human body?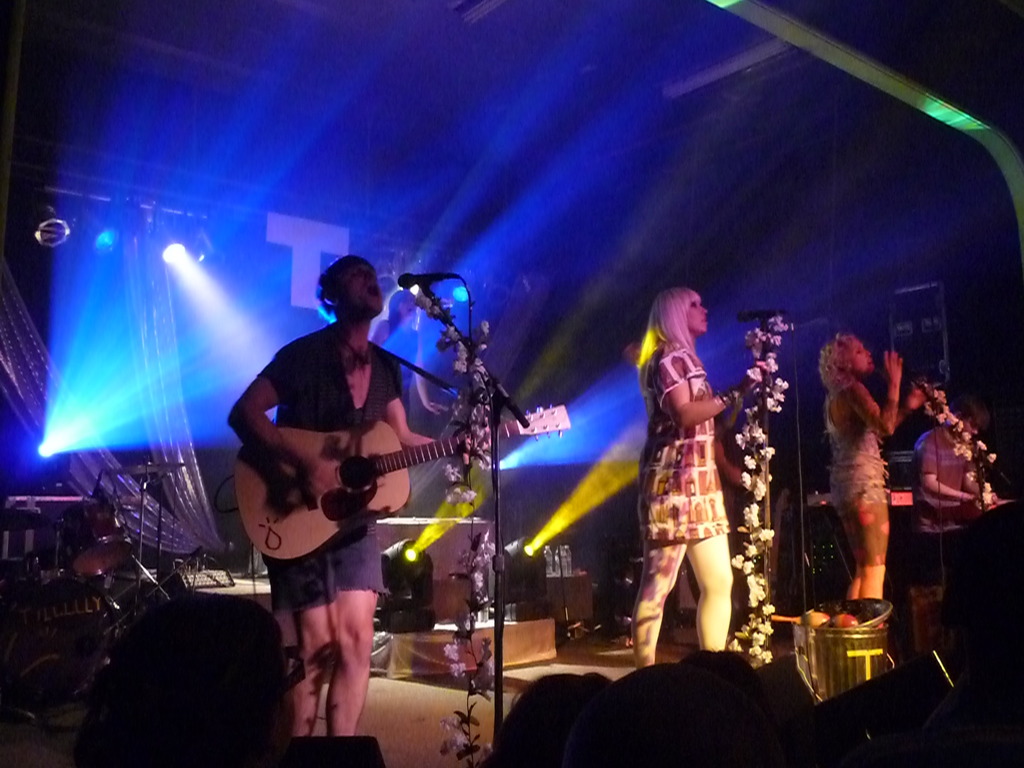
<bbox>245, 250, 483, 756</bbox>
